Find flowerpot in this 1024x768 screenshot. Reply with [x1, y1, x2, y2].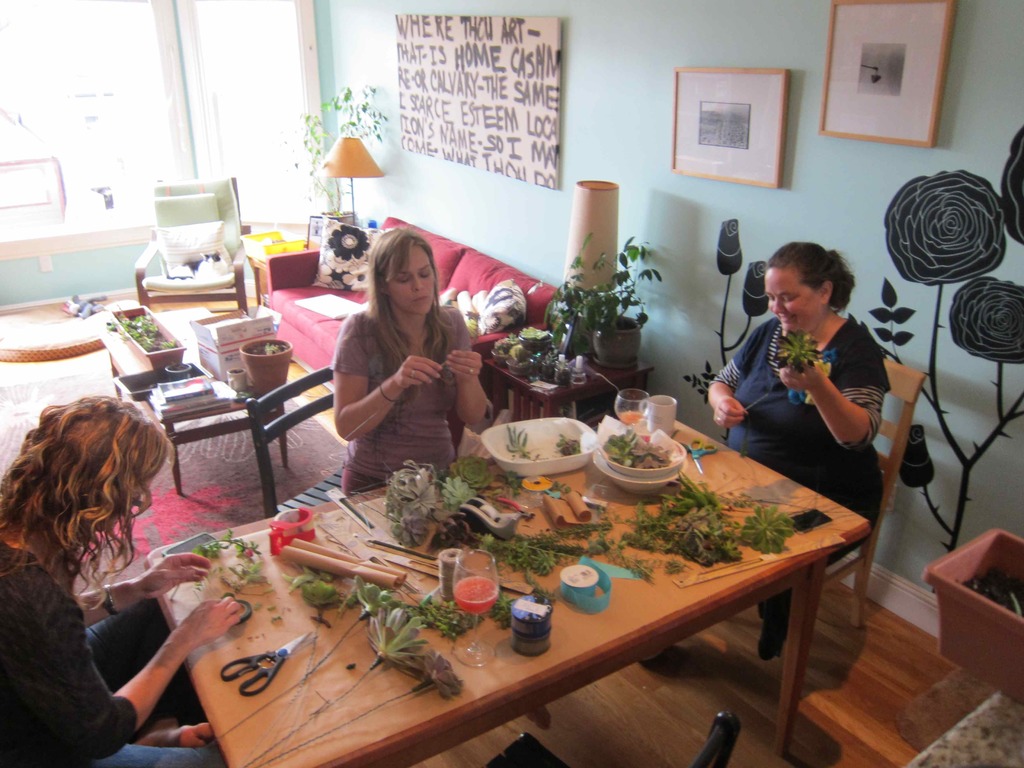
[236, 332, 291, 397].
